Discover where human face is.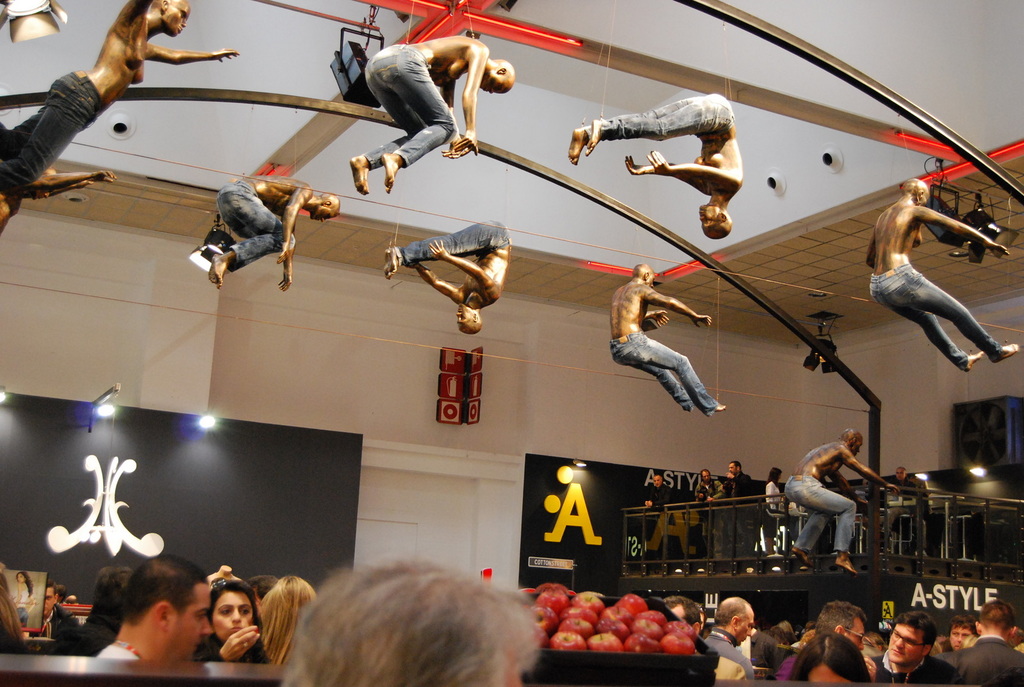
Discovered at {"x1": 852, "y1": 438, "x2": 864, "y2": 459}.
